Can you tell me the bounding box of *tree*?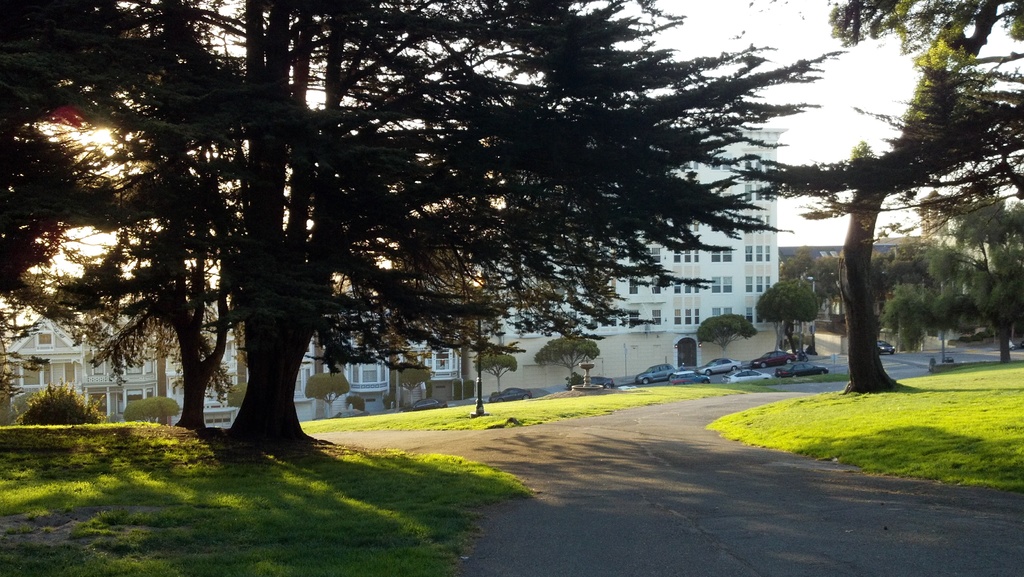
690:311:755:357.
